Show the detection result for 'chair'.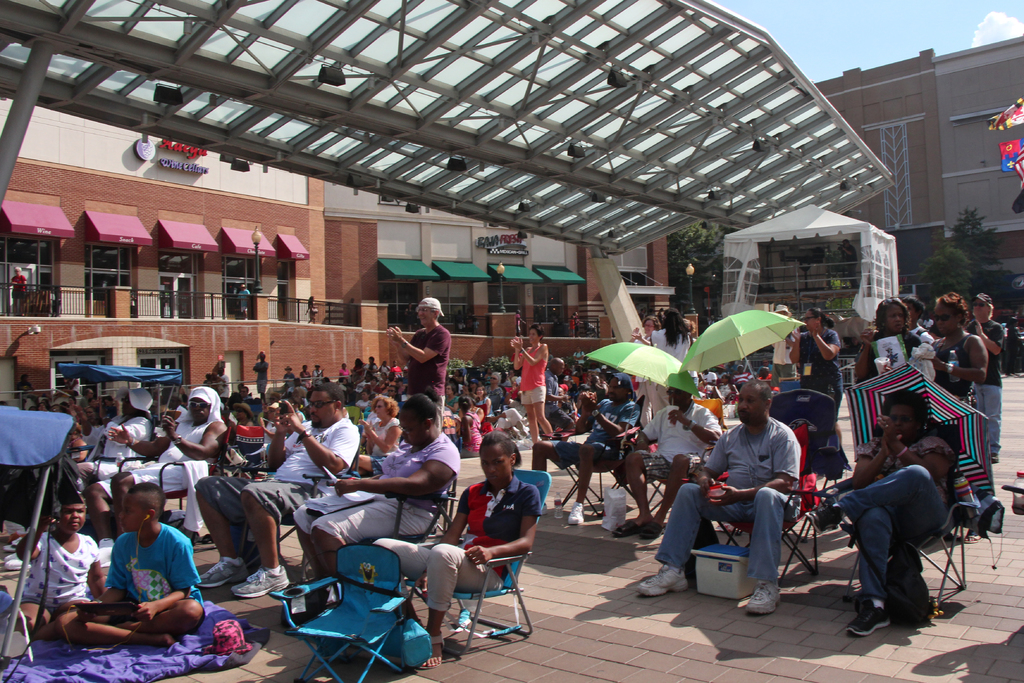
l=124, t=436, r=227, b=552.
